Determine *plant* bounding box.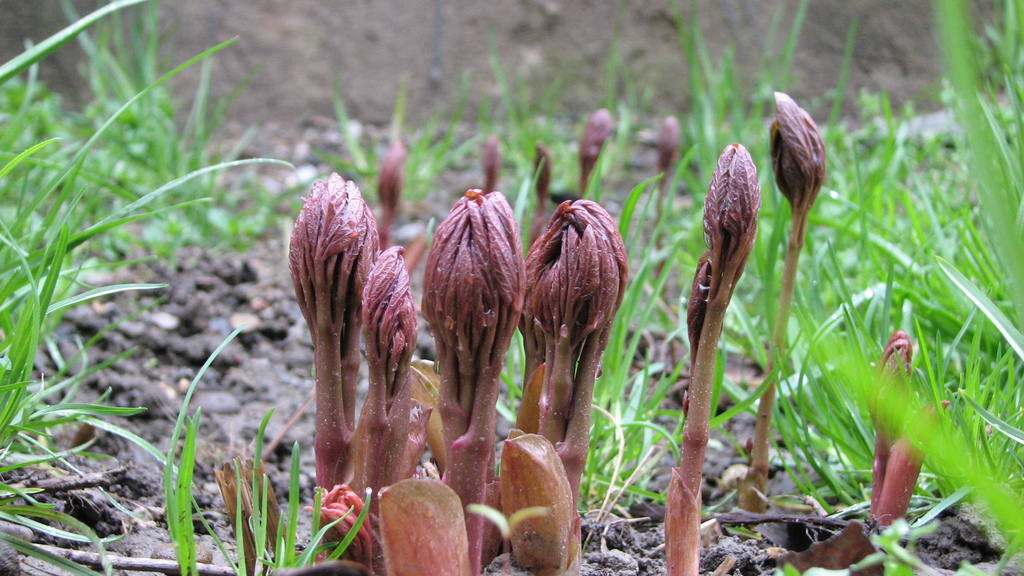
Determined: [774, 334, 947, 550].
